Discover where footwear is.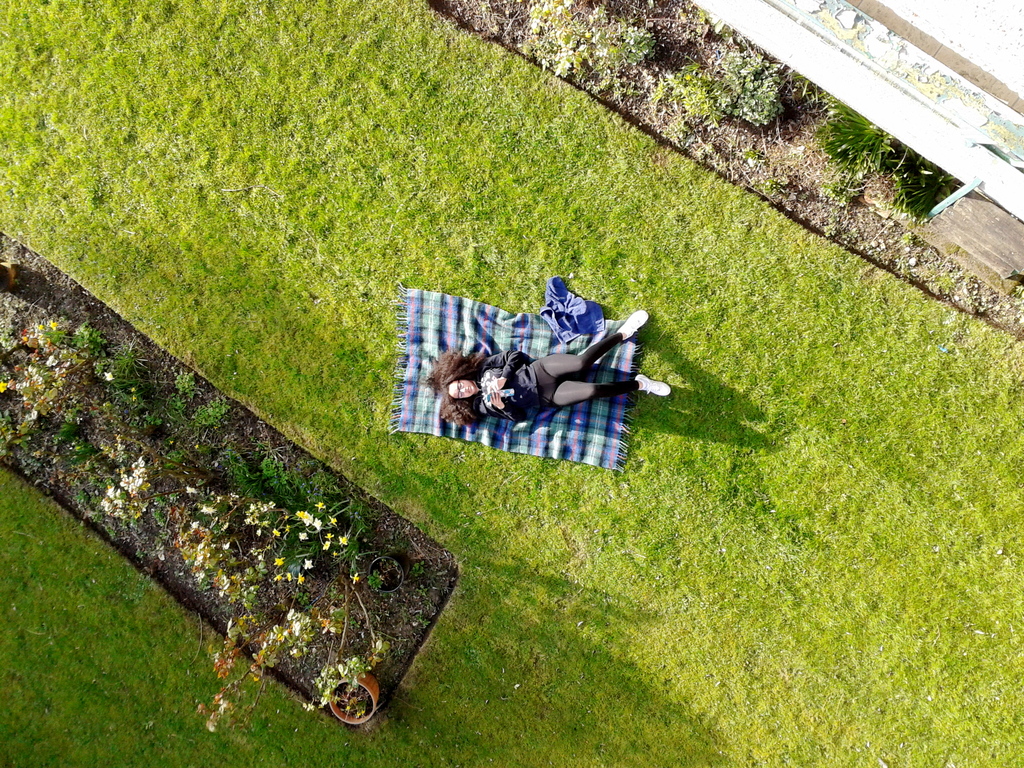
Discovered at 638 377 674 398.
